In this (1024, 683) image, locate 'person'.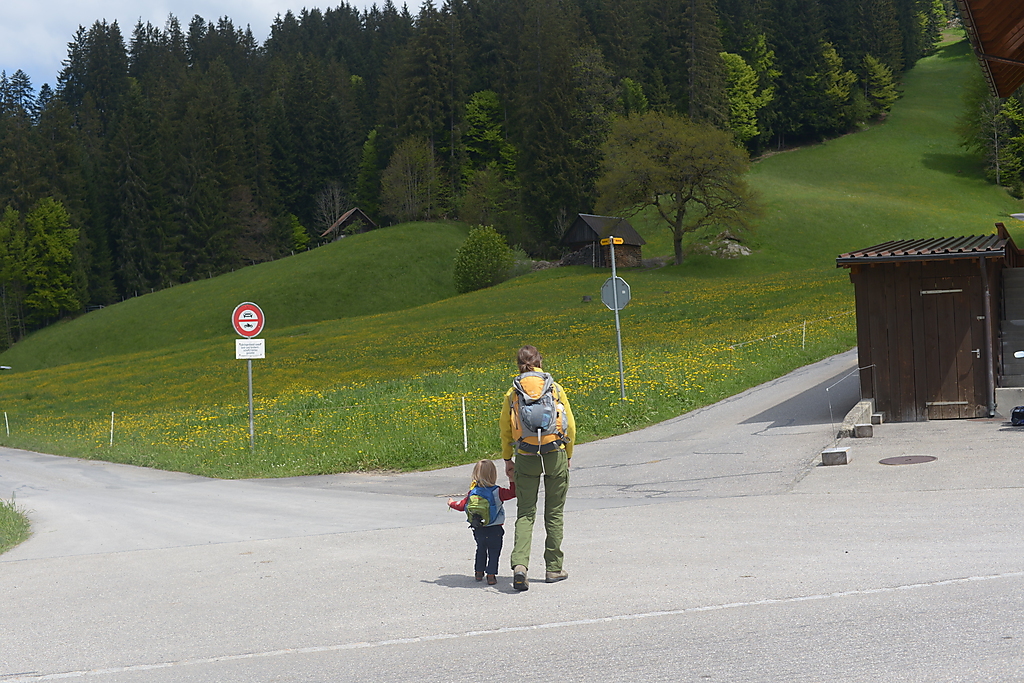
Bounding box: l=499, t=348, r=576, b=577.
